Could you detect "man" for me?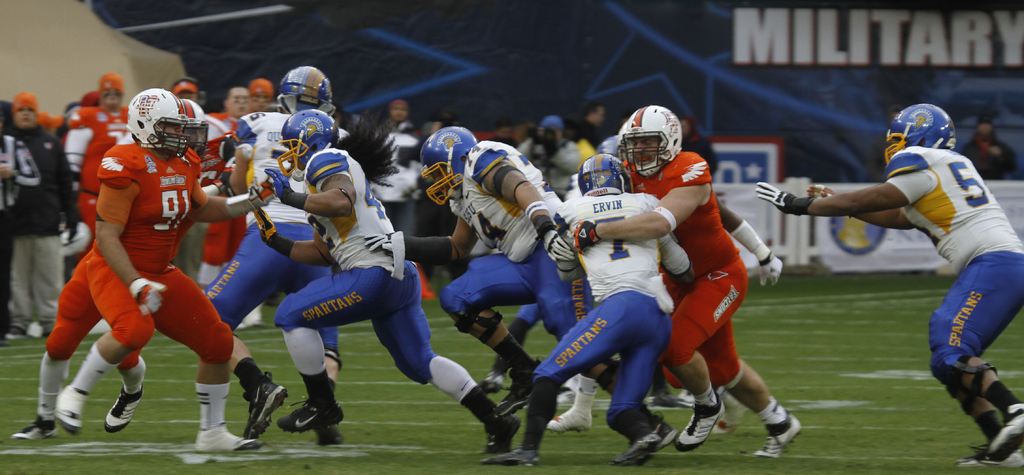
Detection result: x1=198, y1=85, x2=255, y2=285.
